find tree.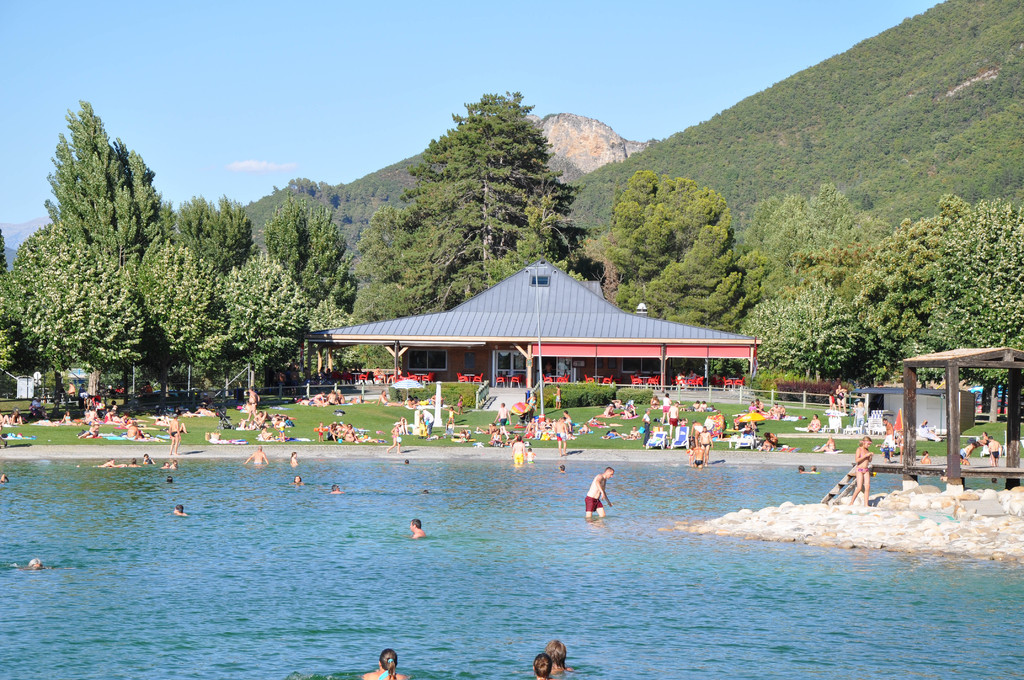
740:286:861:380.
